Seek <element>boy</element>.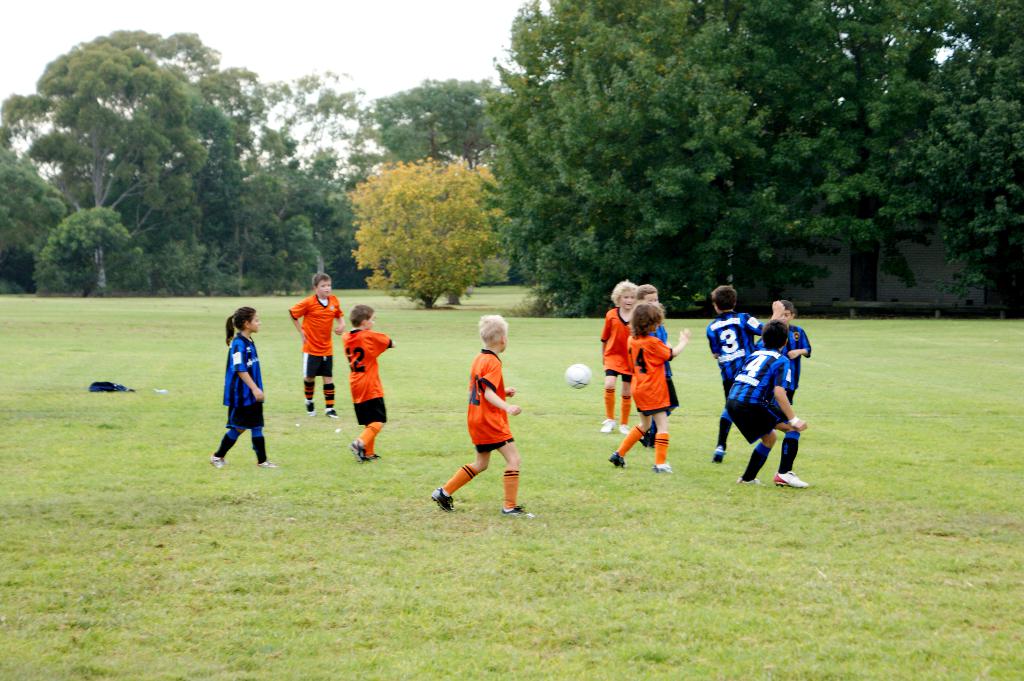
291 269 345 416.
